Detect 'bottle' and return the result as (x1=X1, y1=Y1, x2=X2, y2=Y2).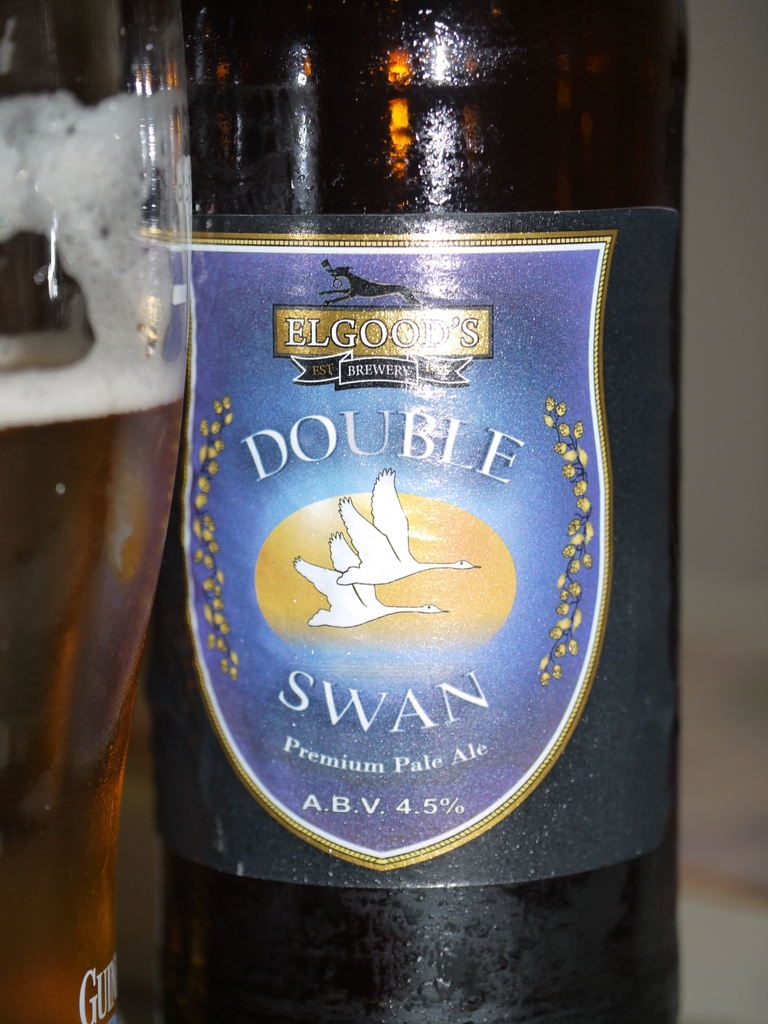
(x1=166, y1=0, x2=708, y2=1023).
